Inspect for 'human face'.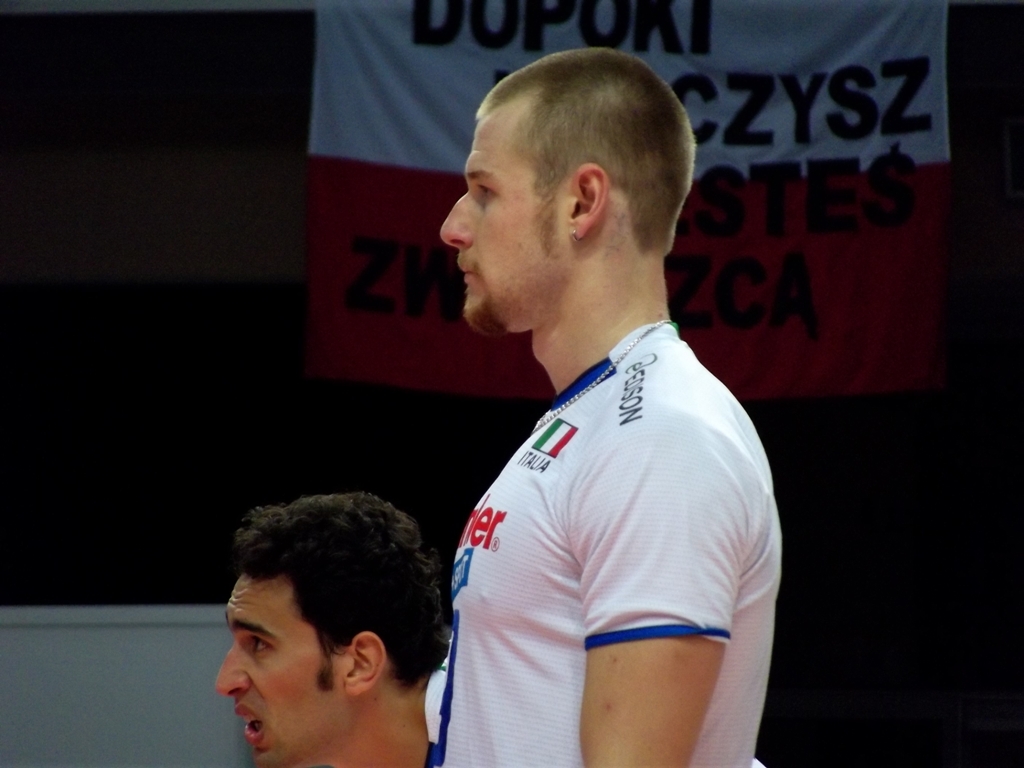
Inspection: [x1=439, y1=113, x2=542, y2=332].
